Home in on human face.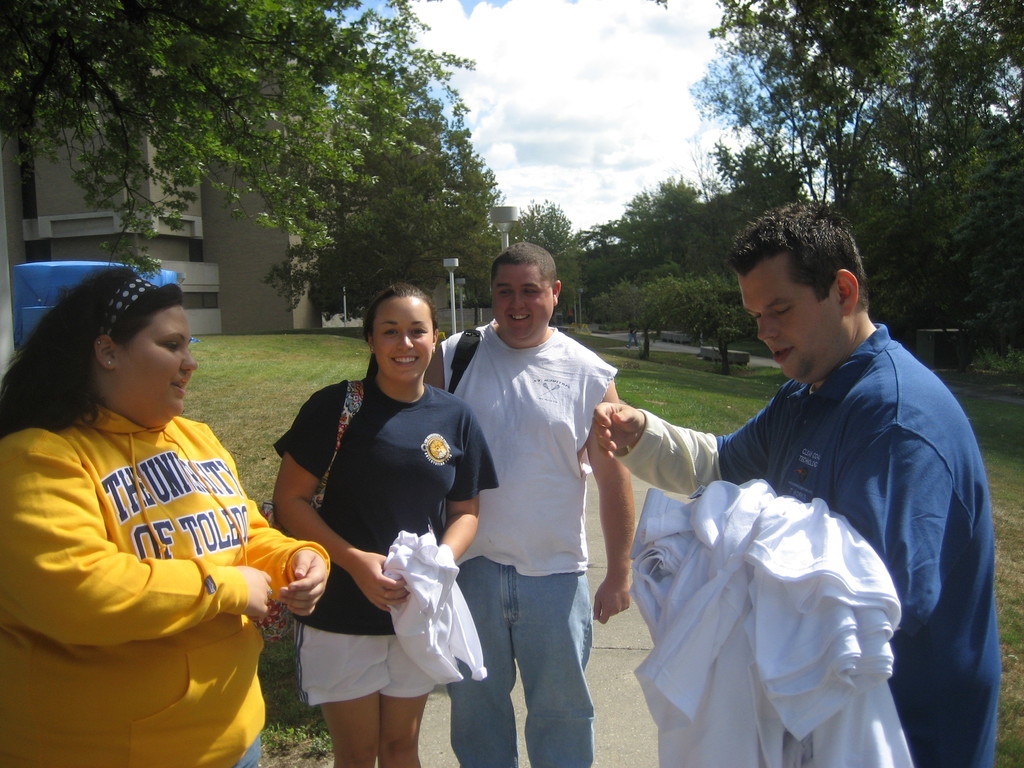
Homed in at <box>112,308,201,430</box>.
